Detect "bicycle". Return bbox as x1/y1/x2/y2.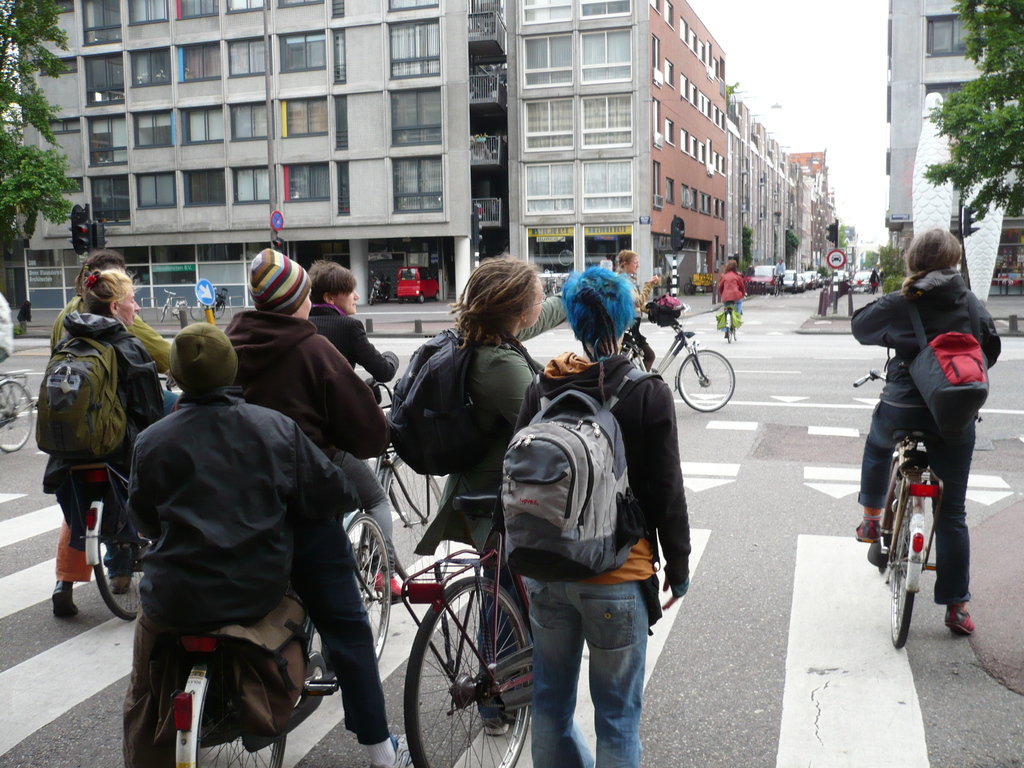
771/271/787/296.
